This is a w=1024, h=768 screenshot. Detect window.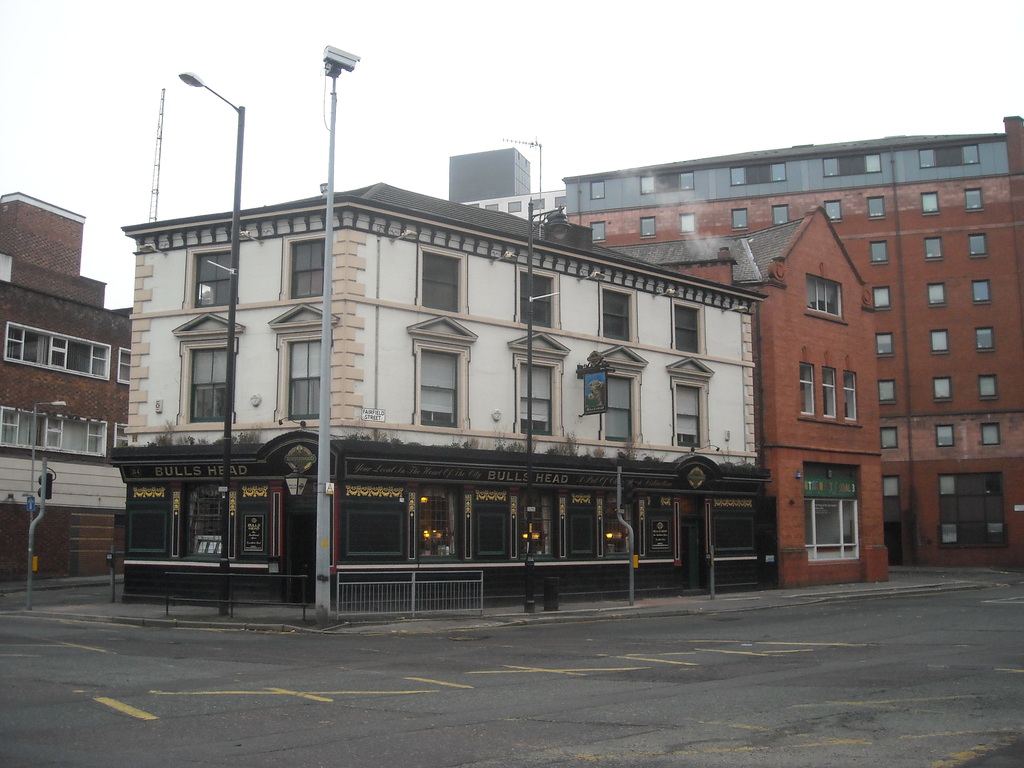
bbox=[596, 283, 641, 341].
